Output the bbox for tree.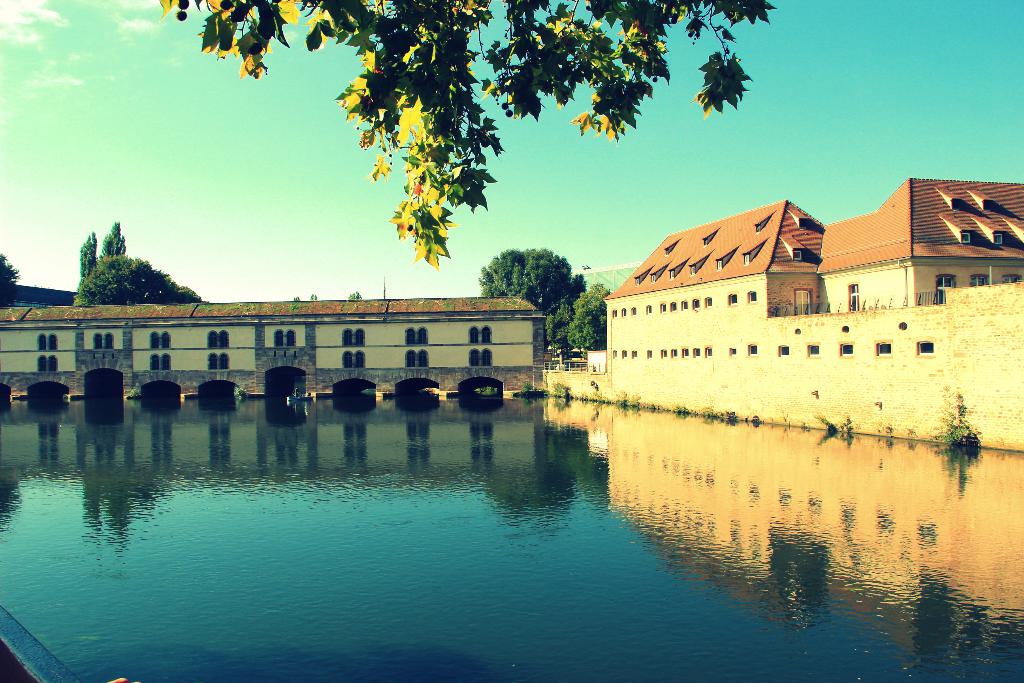
[left=158, top=0, right=774, bottom=277].
